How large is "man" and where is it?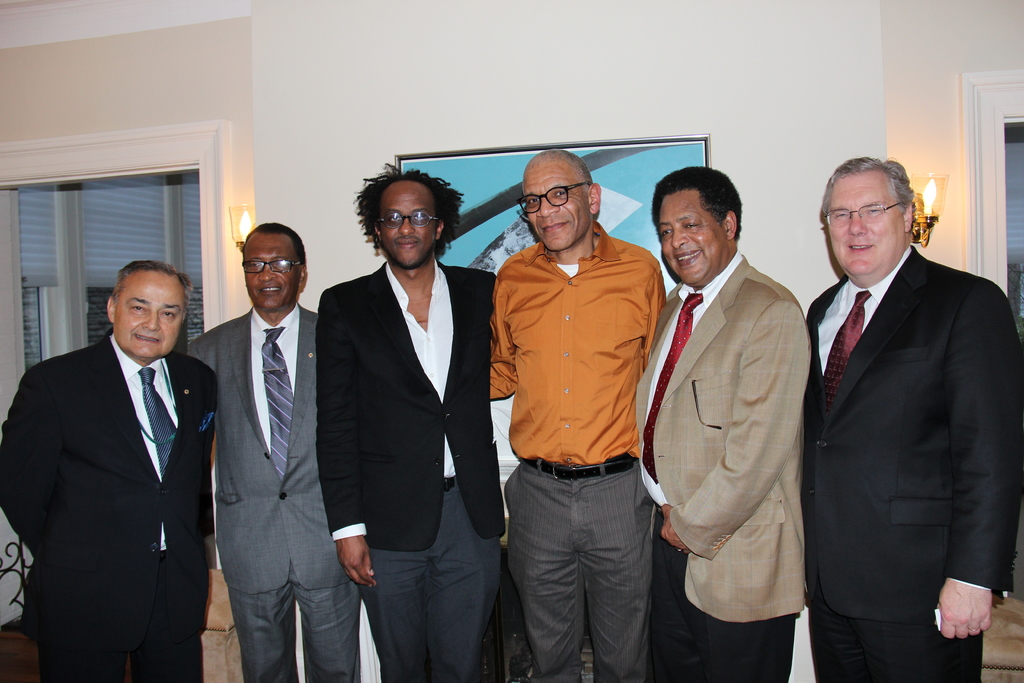
Bounding box: [181, 221, 362, 682].
